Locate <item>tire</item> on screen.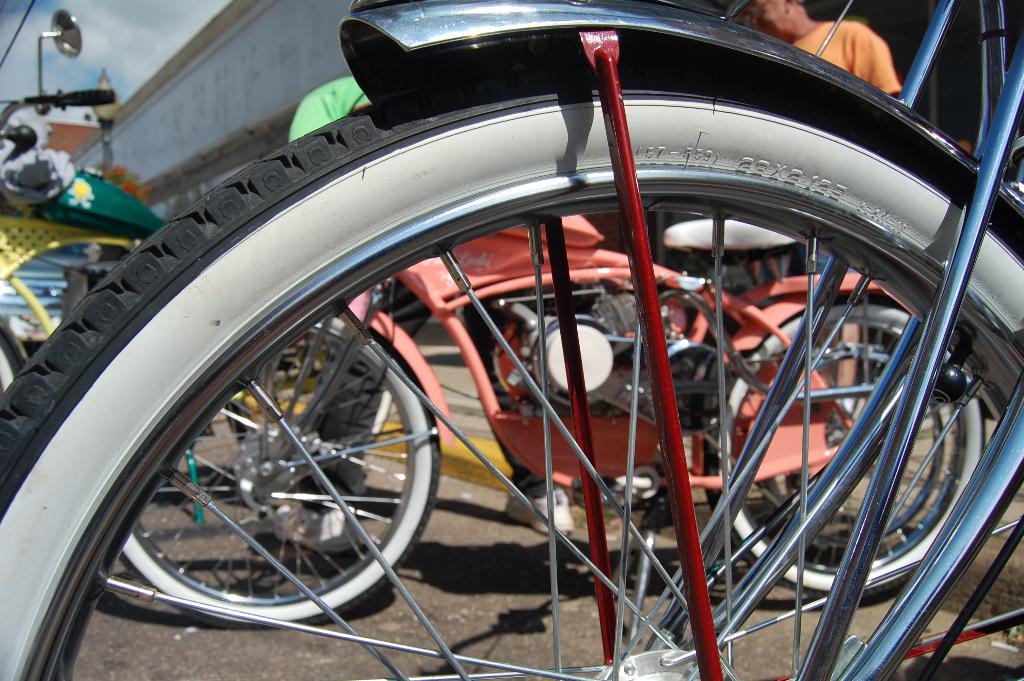
On screen at 704,296,984,604.
